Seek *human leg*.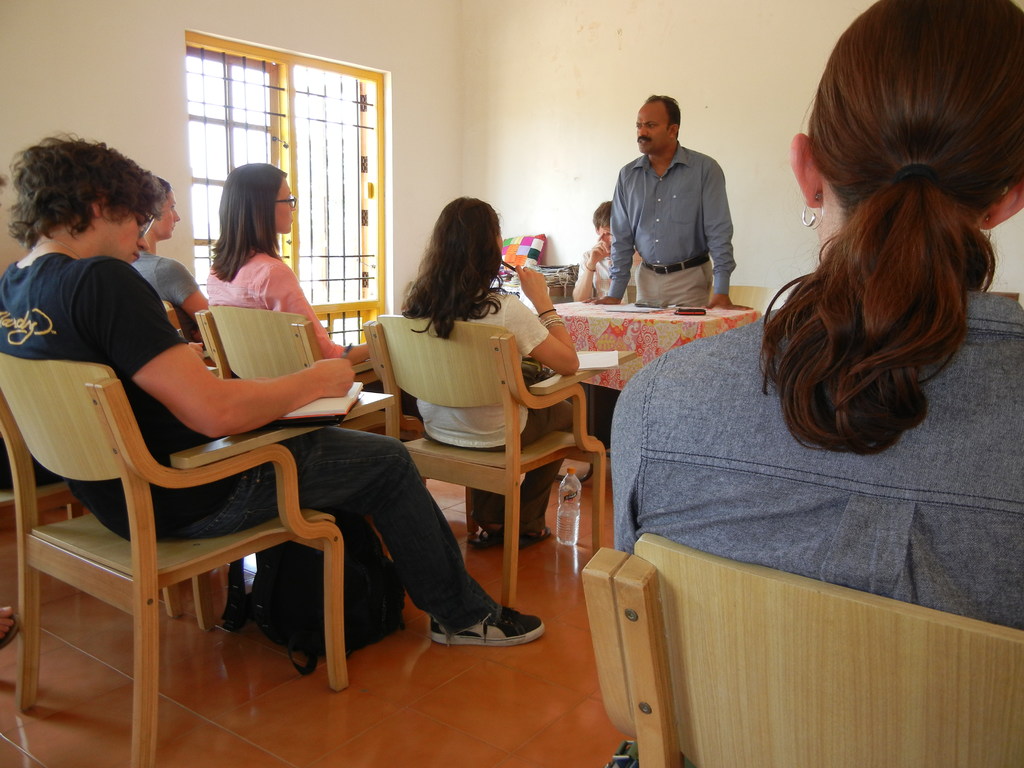
(510,399,570,542).
